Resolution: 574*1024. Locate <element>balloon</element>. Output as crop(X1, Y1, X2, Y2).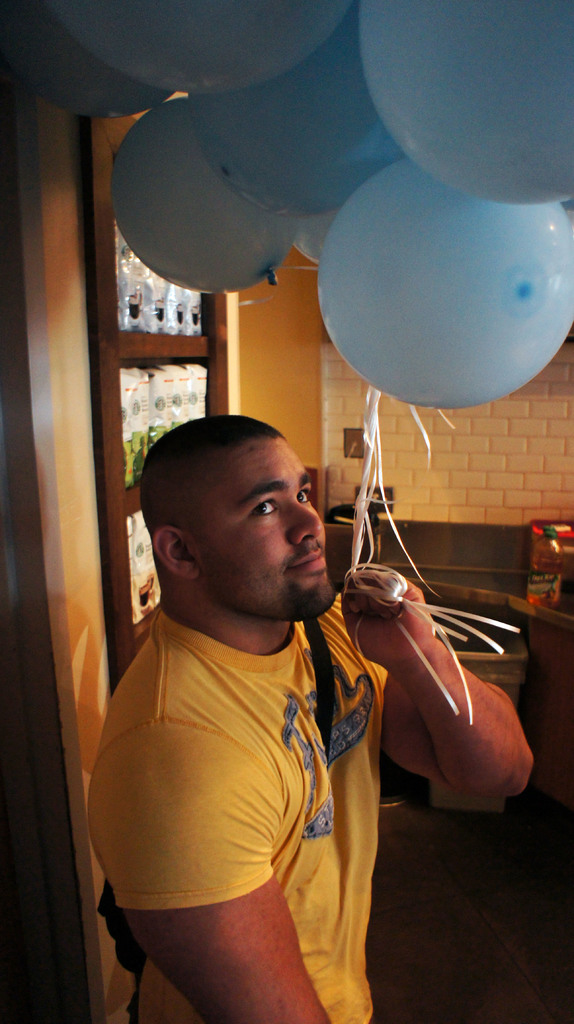
crop(55, 0, 356, 98).
